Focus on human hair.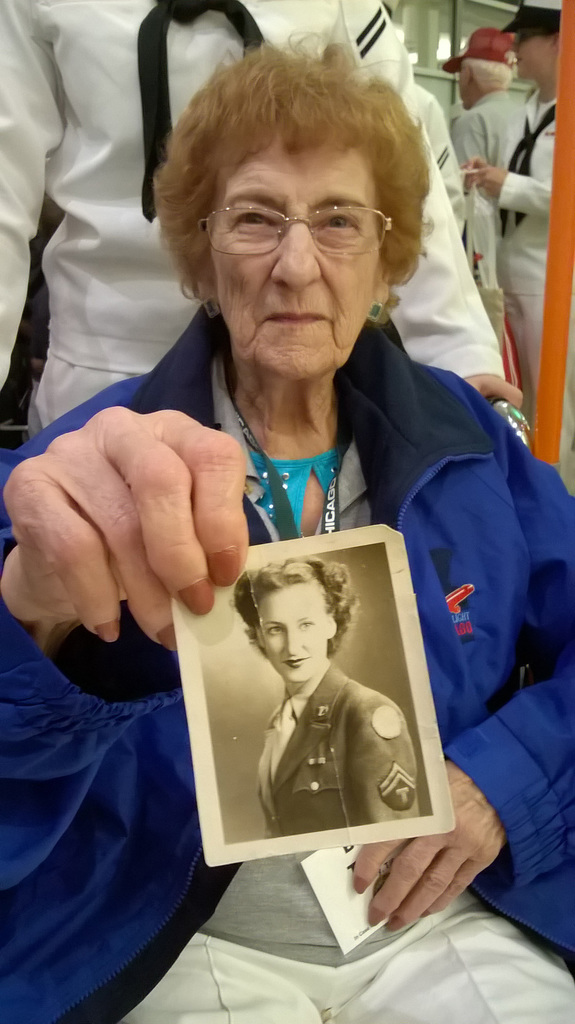
Focused at locate(156, 16, 451, 292).
